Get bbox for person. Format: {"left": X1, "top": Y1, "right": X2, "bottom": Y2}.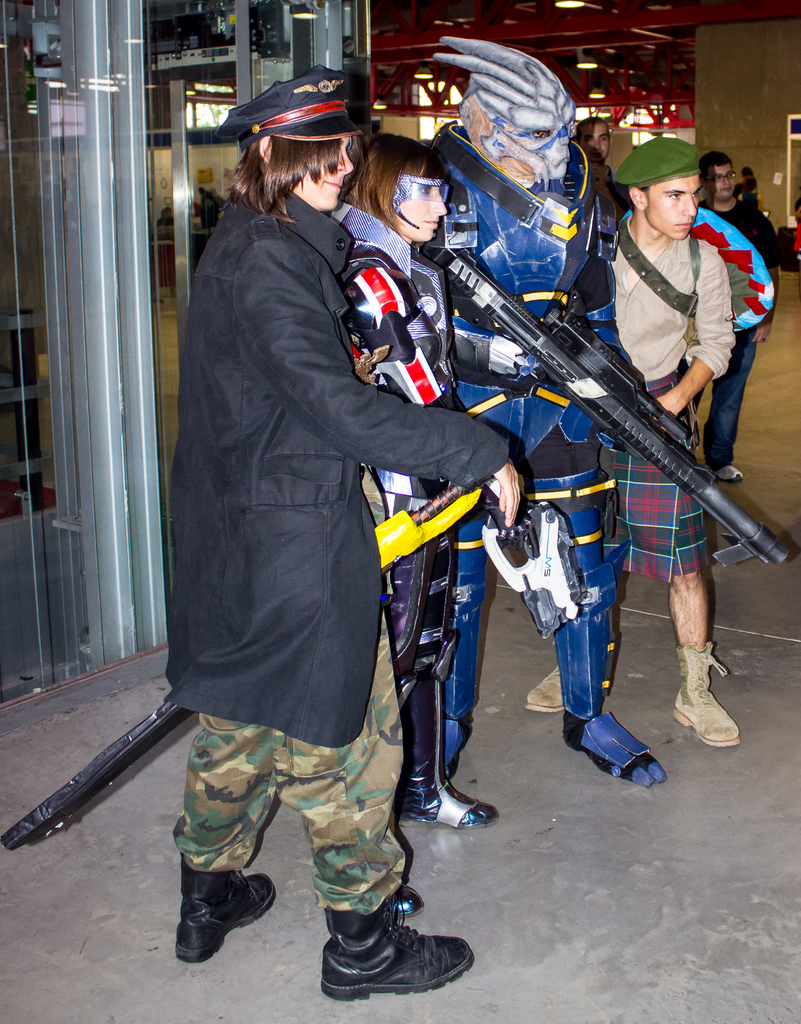
{"left": 449, "top": 31, "right": 677, "bottom": 839}.
